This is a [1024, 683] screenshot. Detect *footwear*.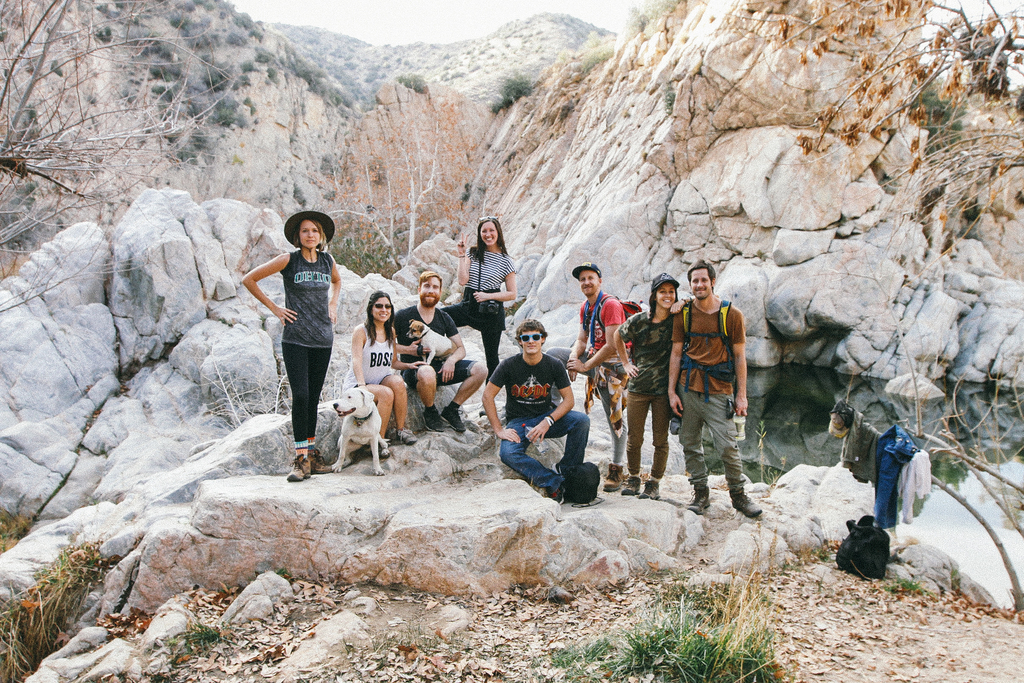
447,403,465,436.
